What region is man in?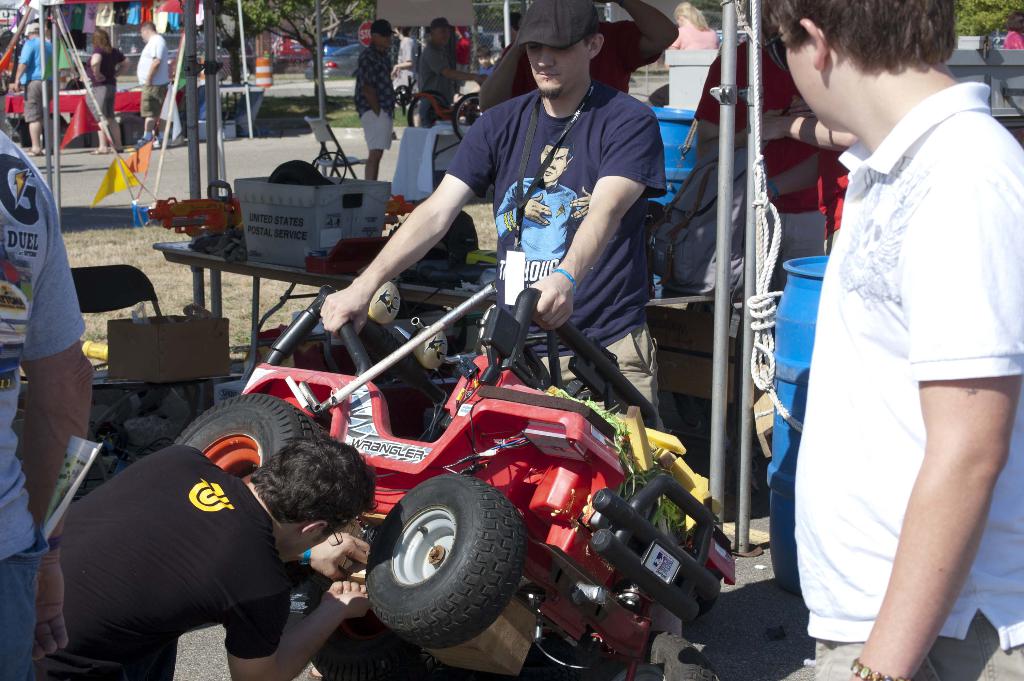
pyautogui.locateOnScreen(394, 26, 413, 97).
